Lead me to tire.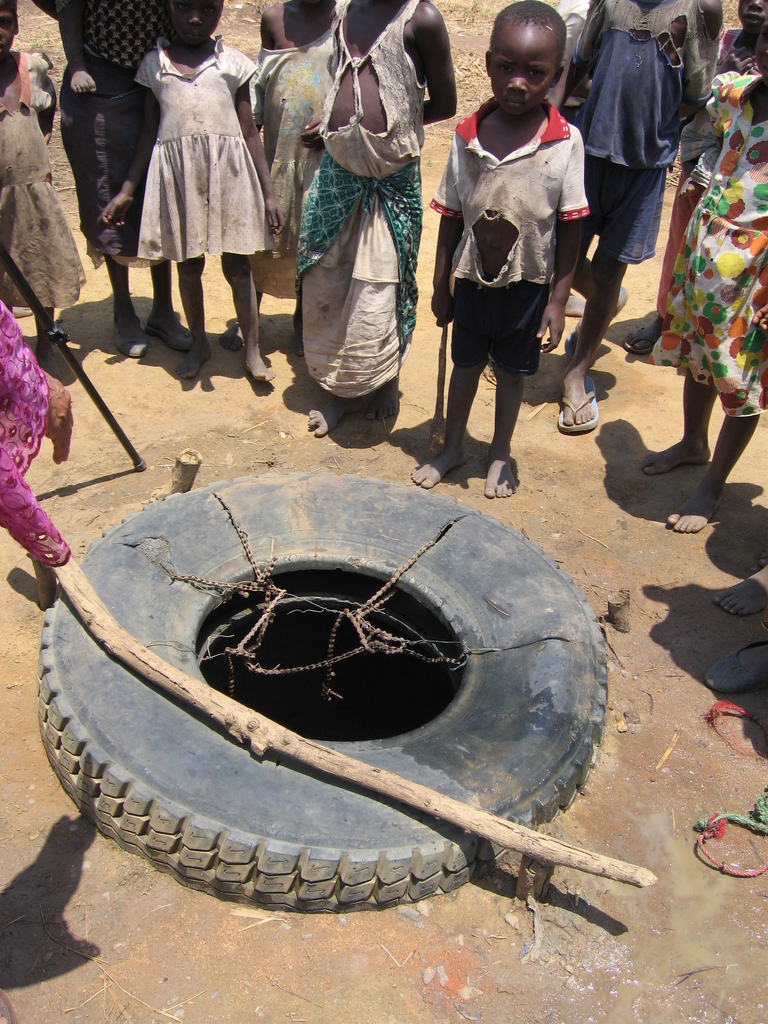
Lead to <region>7, 454, 619, 932</region>.
